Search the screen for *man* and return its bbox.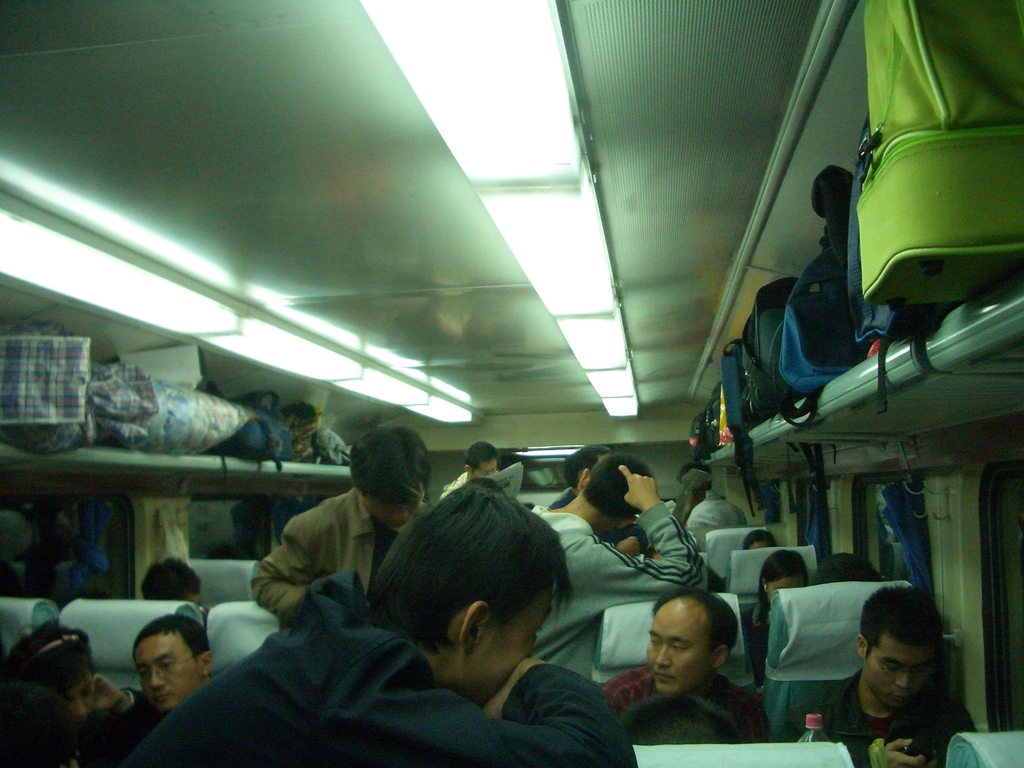
Found: box(605, 582, 772, 745).
